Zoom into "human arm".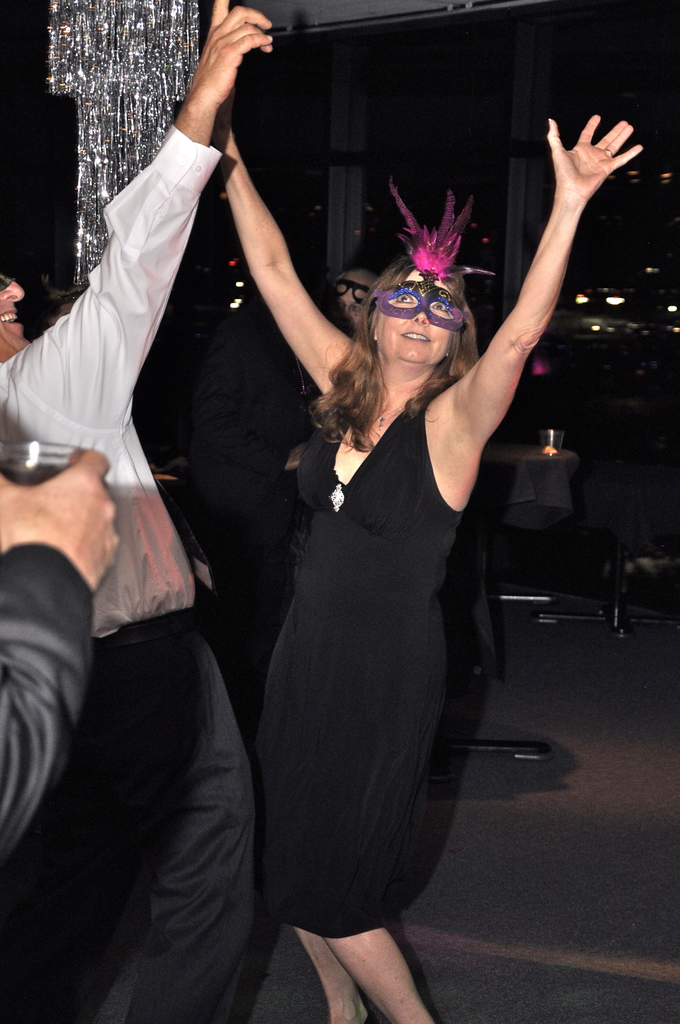
Zoom target: x1=3, y1=0, x2=273, y2=435.
